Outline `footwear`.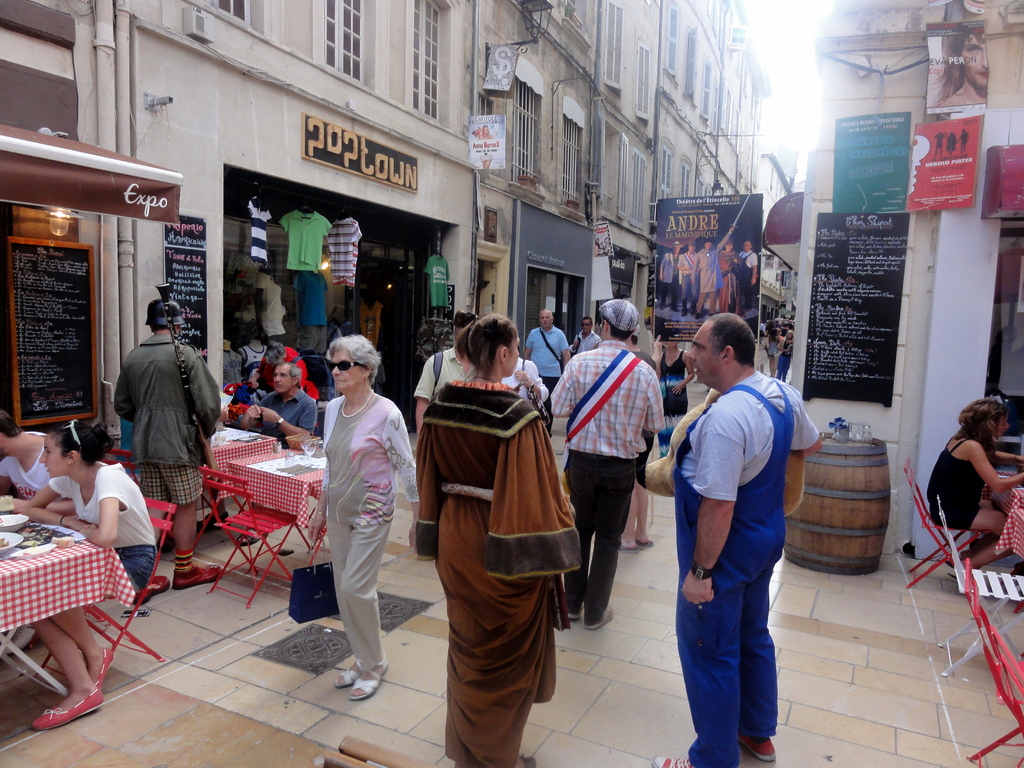
Outline: x1=132, y1=573, x2=170, y2=604.
